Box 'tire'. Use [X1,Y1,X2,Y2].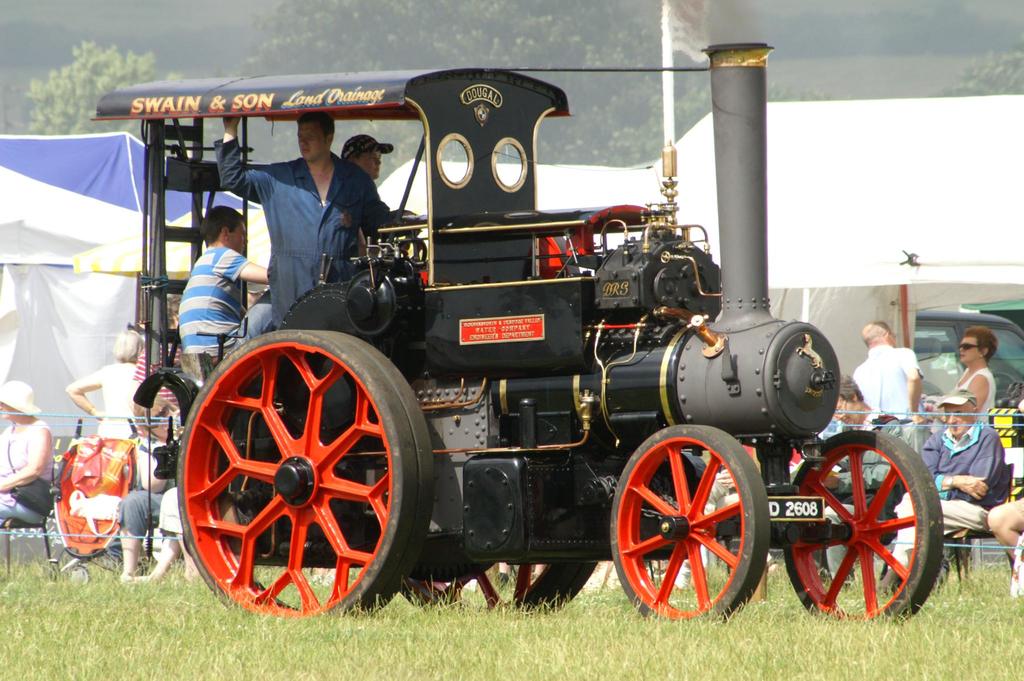
[610,423,769,620].
